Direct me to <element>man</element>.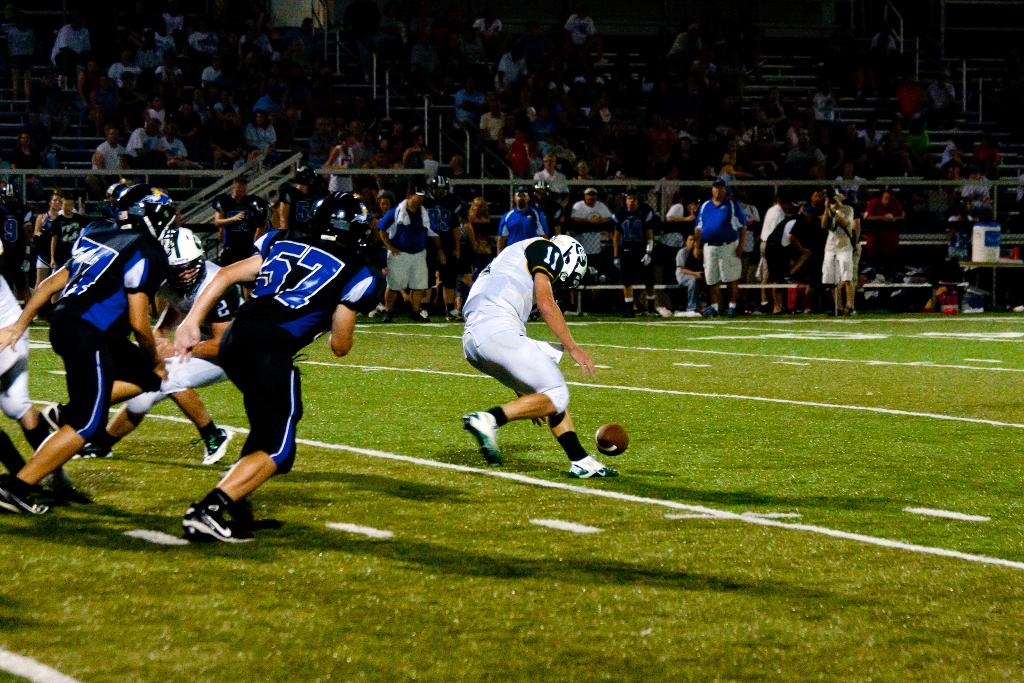
Direction: detection(767, 209, 798, 317).
